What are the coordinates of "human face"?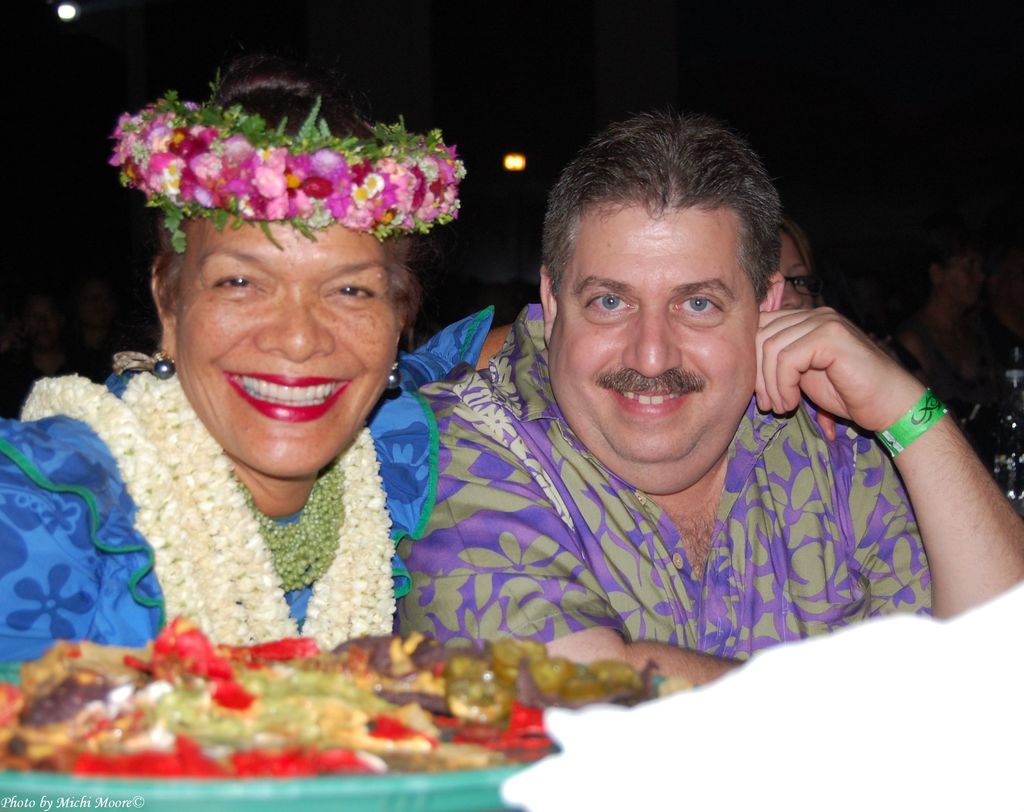
[771, 233, 816, 305].
